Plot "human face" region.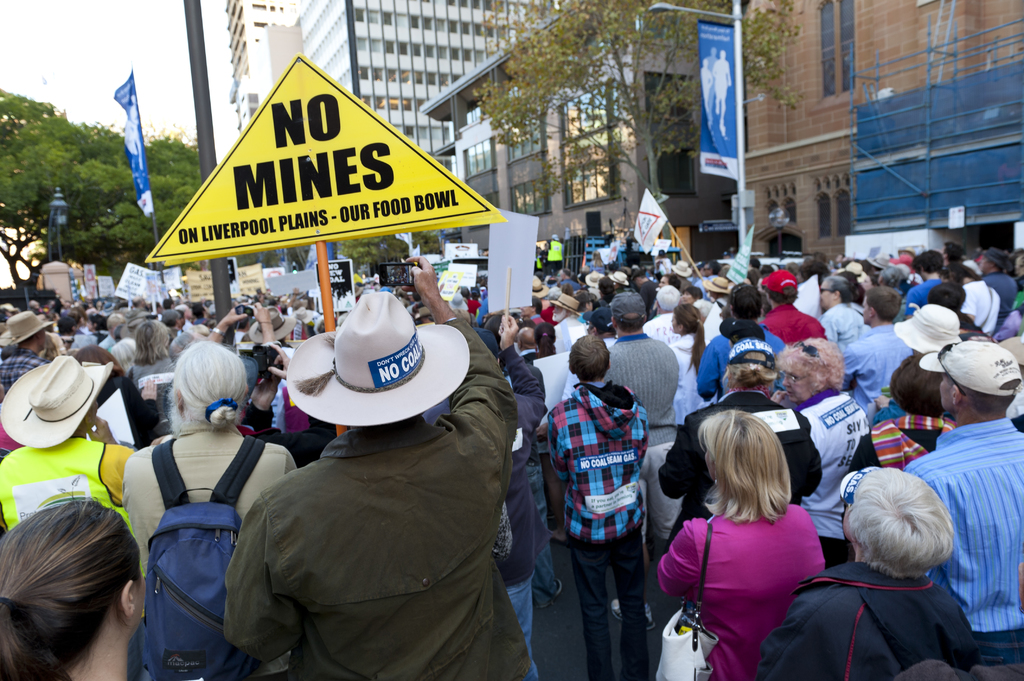
Plotted at [680,289,698,305].
